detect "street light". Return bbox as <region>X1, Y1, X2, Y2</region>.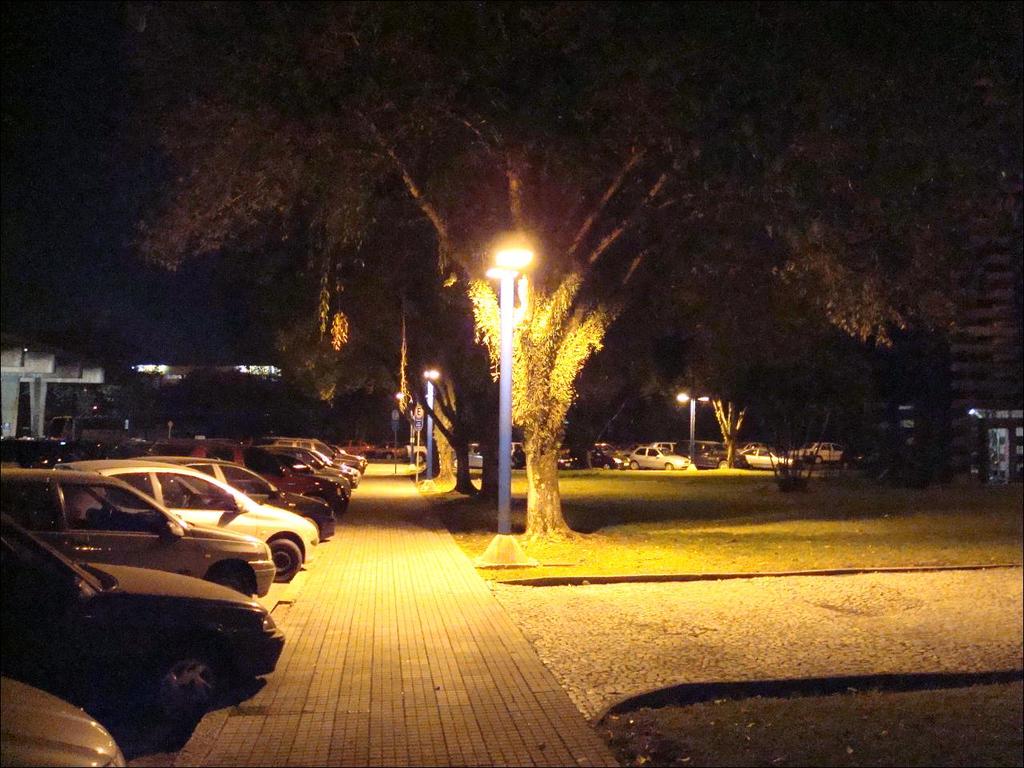
<region>674, 389, 712, 464</region>.
